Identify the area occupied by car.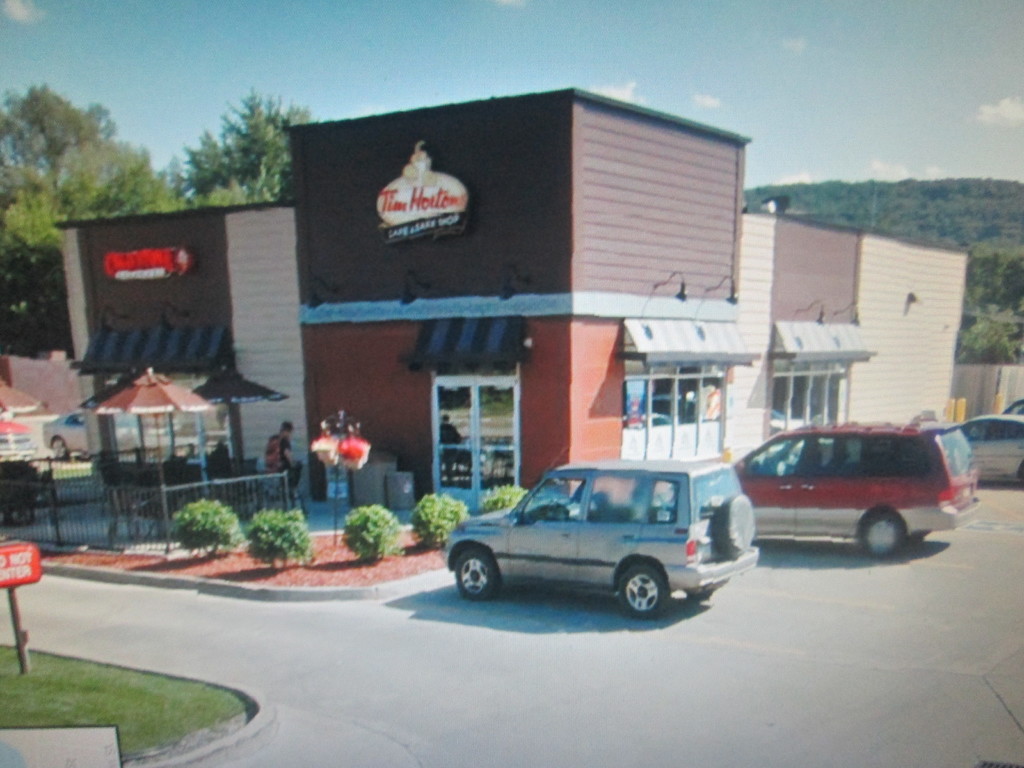
Area: BBox(0, 410, 38, 461).
